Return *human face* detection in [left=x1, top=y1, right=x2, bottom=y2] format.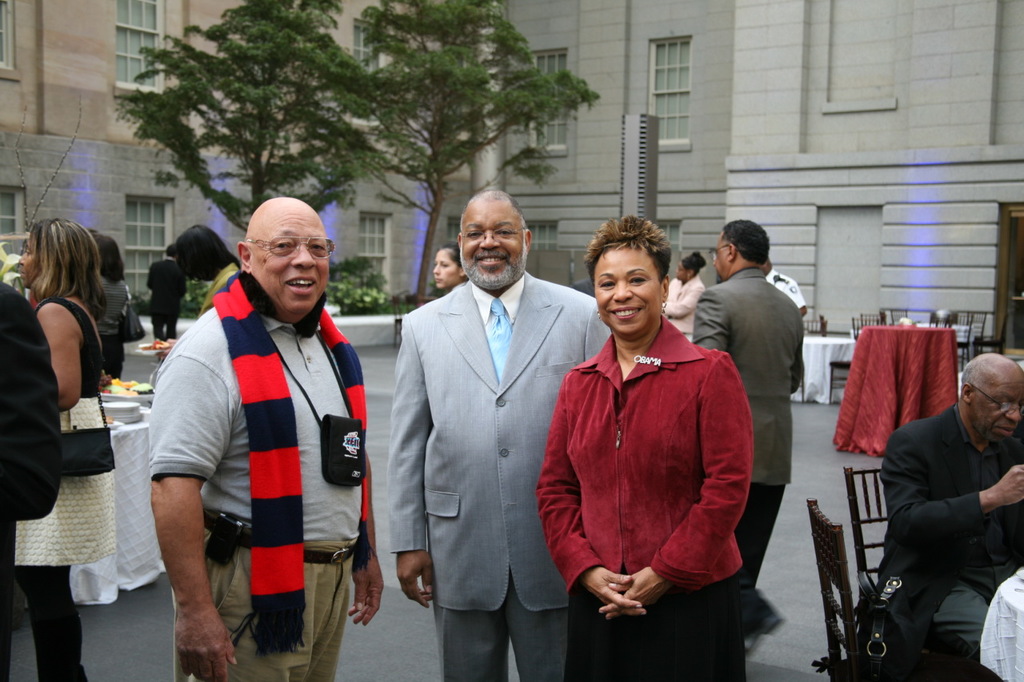
[left=967, top=369, right=1023, bottom=450].
